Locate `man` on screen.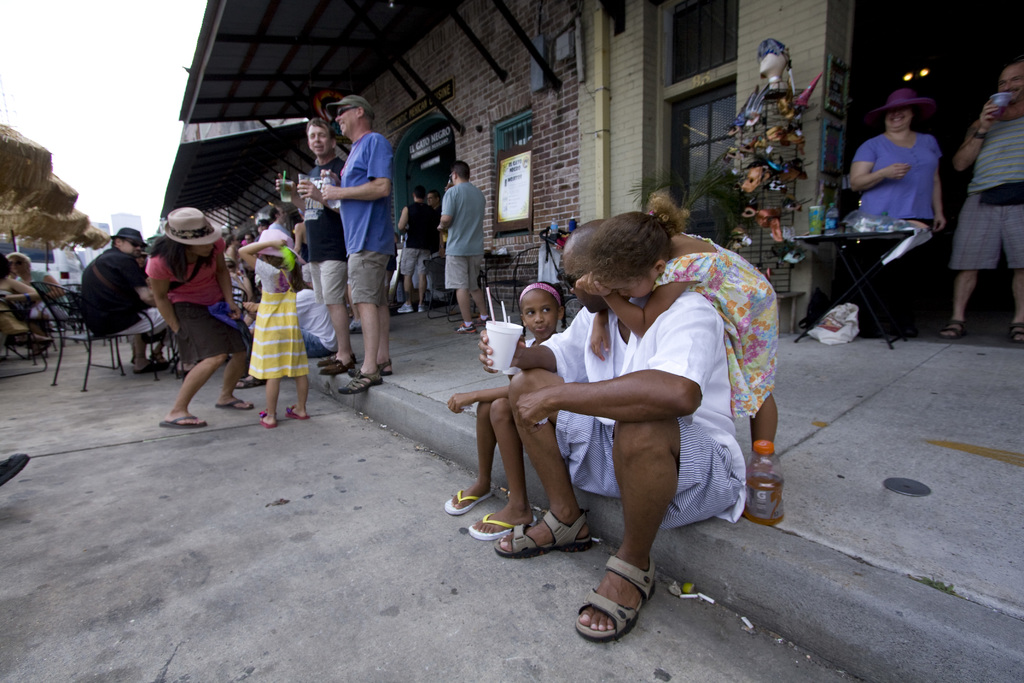
On screen at [286, 114, 362, 387].
